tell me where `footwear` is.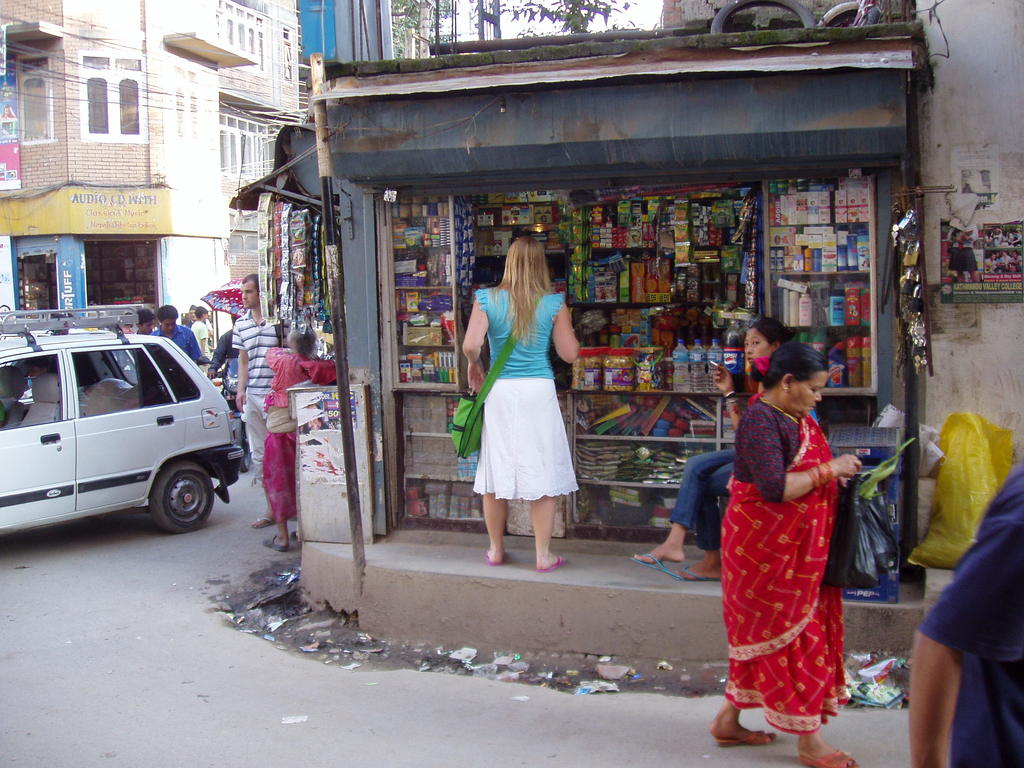
`footwear` is at detection(266, 534, 291, 550).
